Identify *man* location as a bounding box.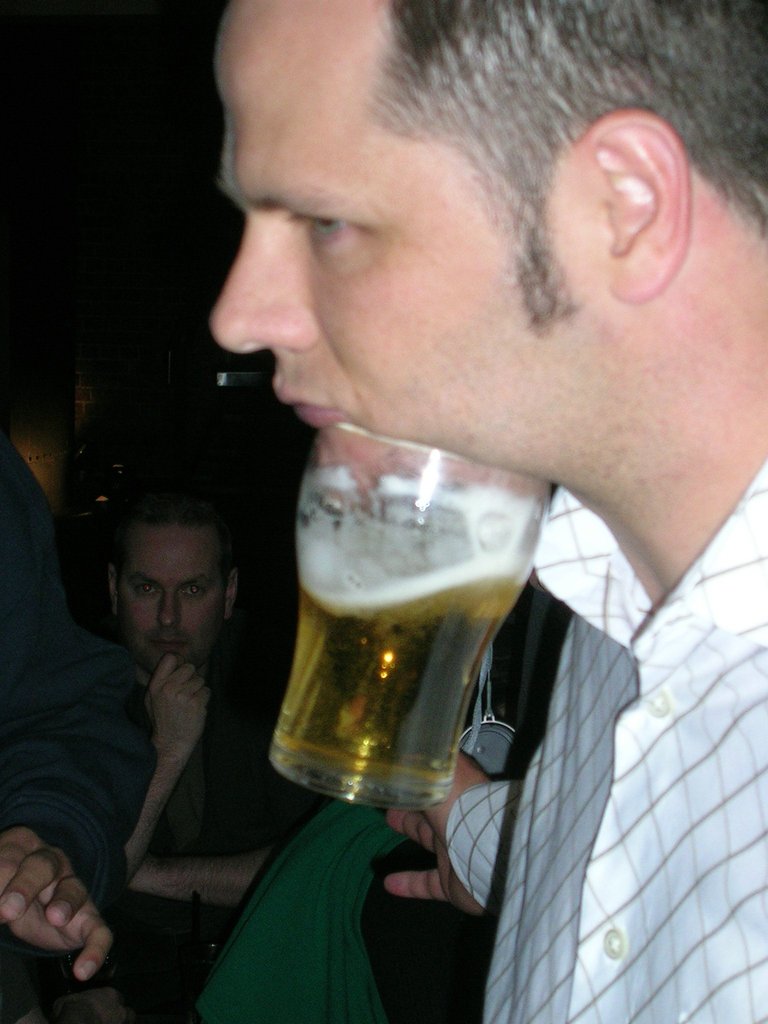
[x1=116, y1=481, x2=284, y2=915].
